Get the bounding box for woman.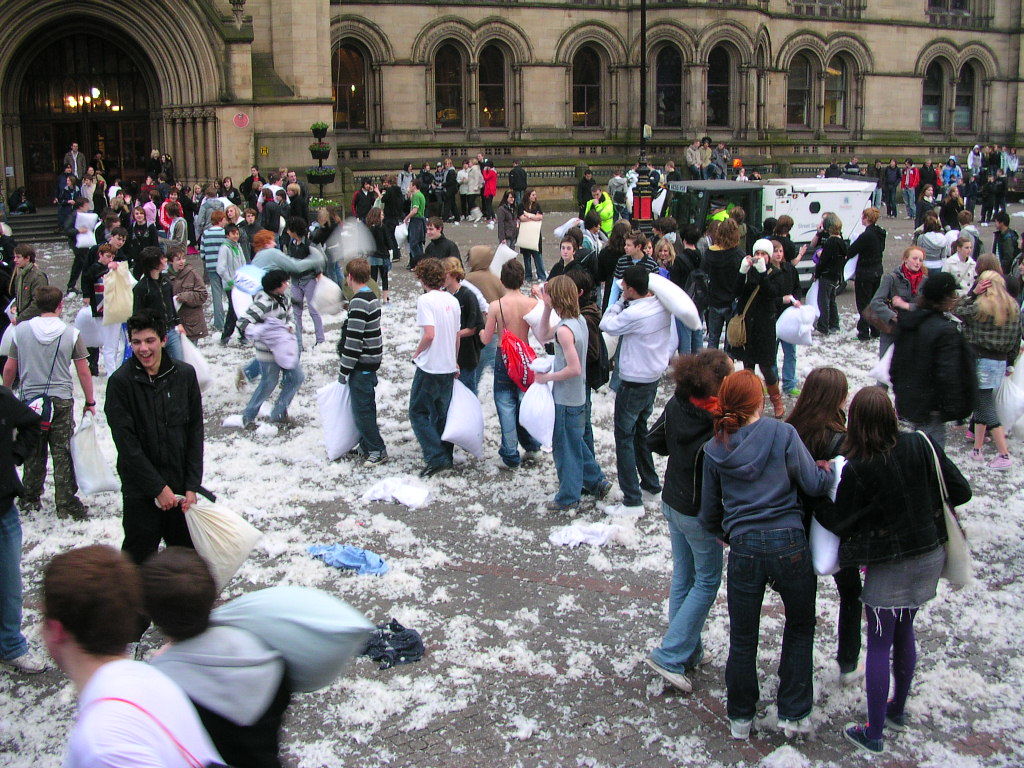
930 235 983 303.
